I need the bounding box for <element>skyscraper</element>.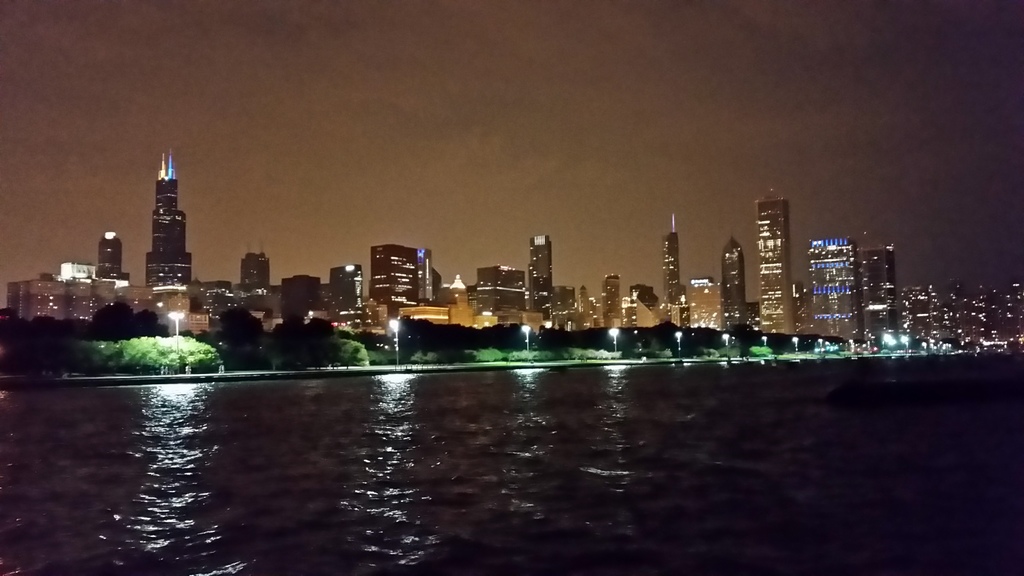
Here it is: 804:234:858:346.
